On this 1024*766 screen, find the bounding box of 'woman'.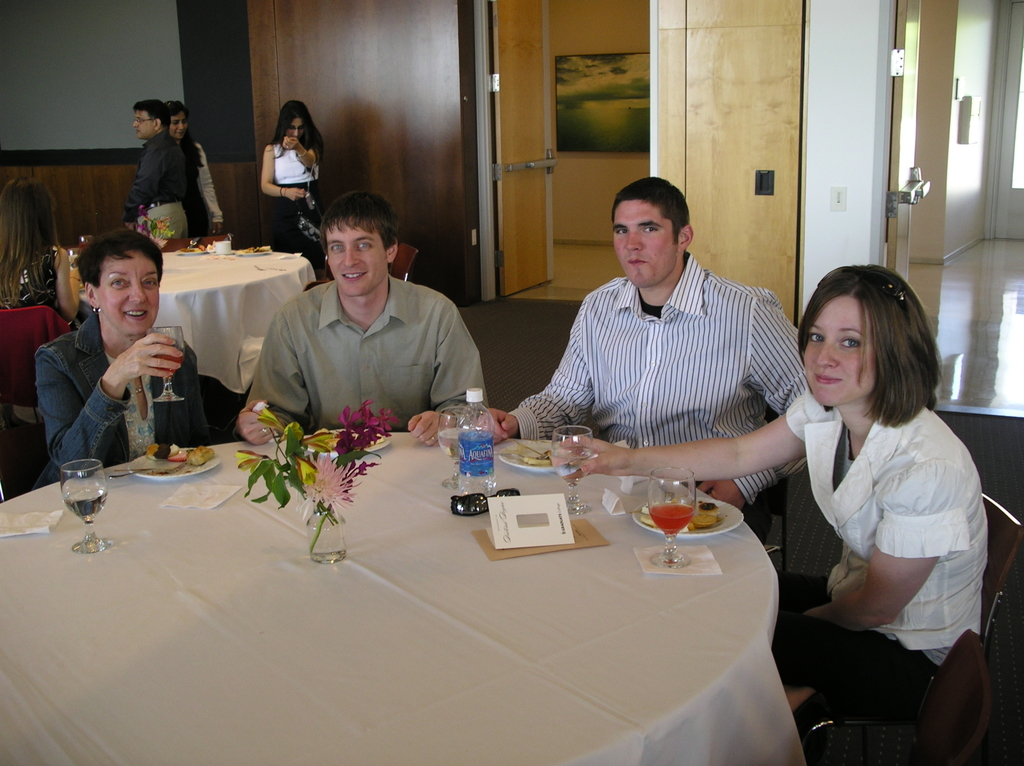
Bounding box: l=248, t=109, r=323, b=223.
